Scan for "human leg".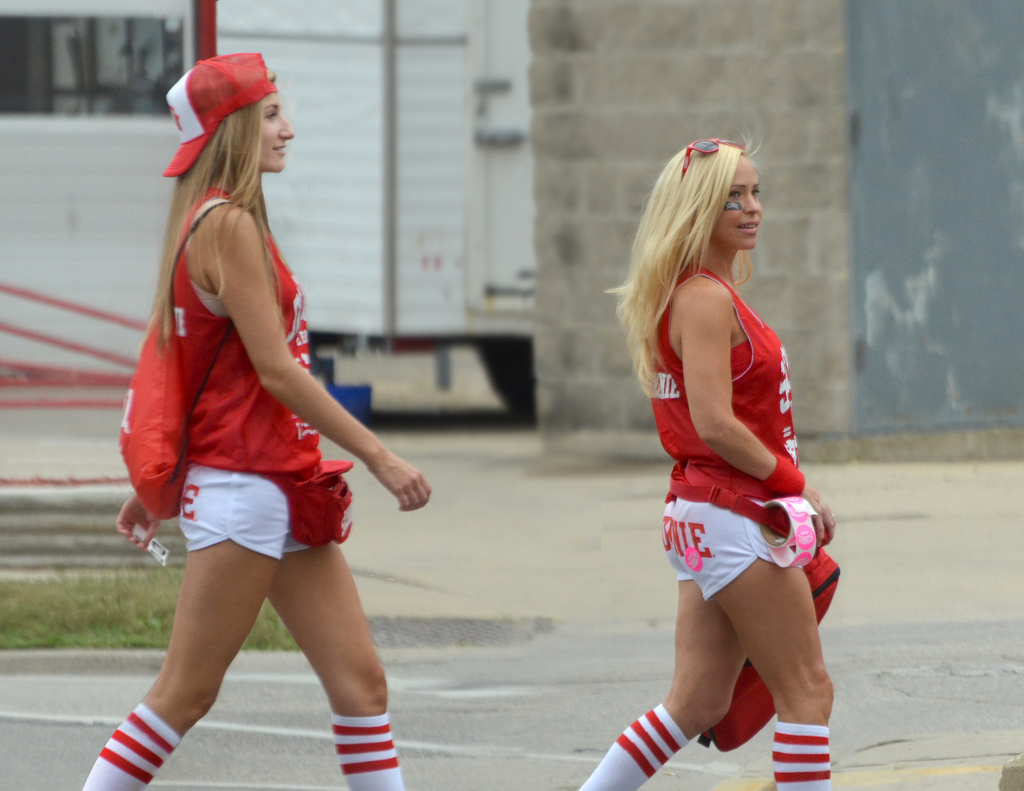
Scan result: 673,499,837,790.
